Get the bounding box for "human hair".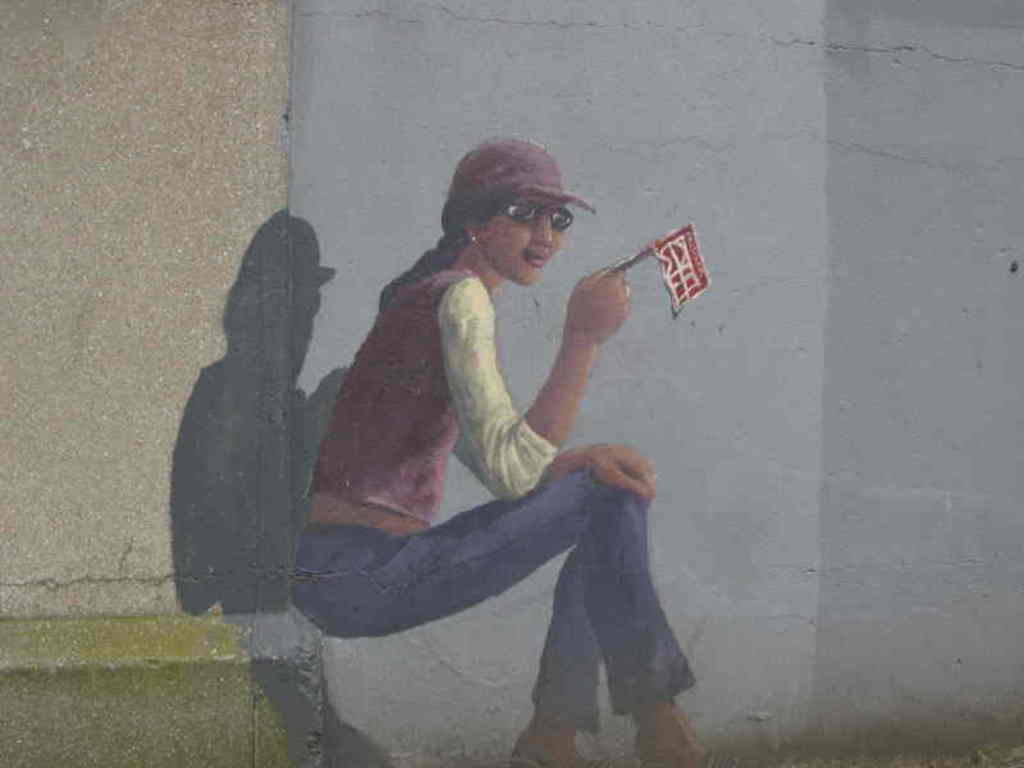
<bbox>443, 155, 584, 268</bbox>.
